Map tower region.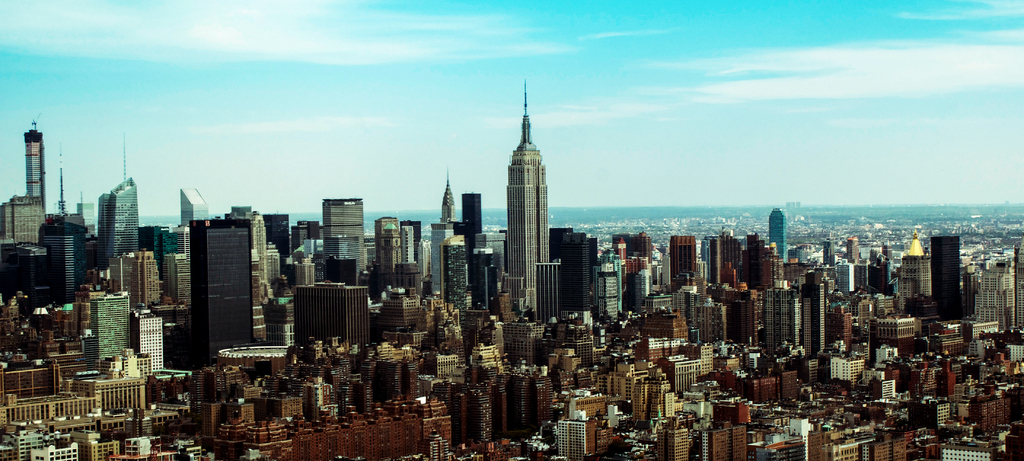
Mapped to <bbox>553, 230, 593, 321</bbox>.
